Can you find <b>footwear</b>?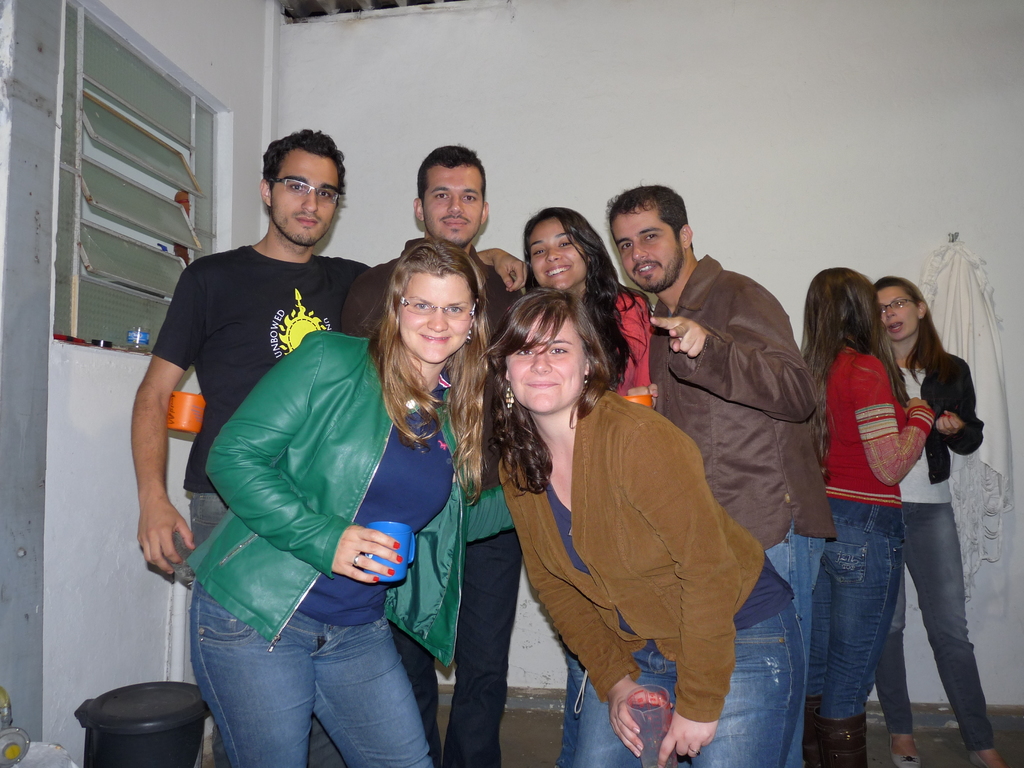
Yes, bounding box: [968, 750, 1007, 767].
